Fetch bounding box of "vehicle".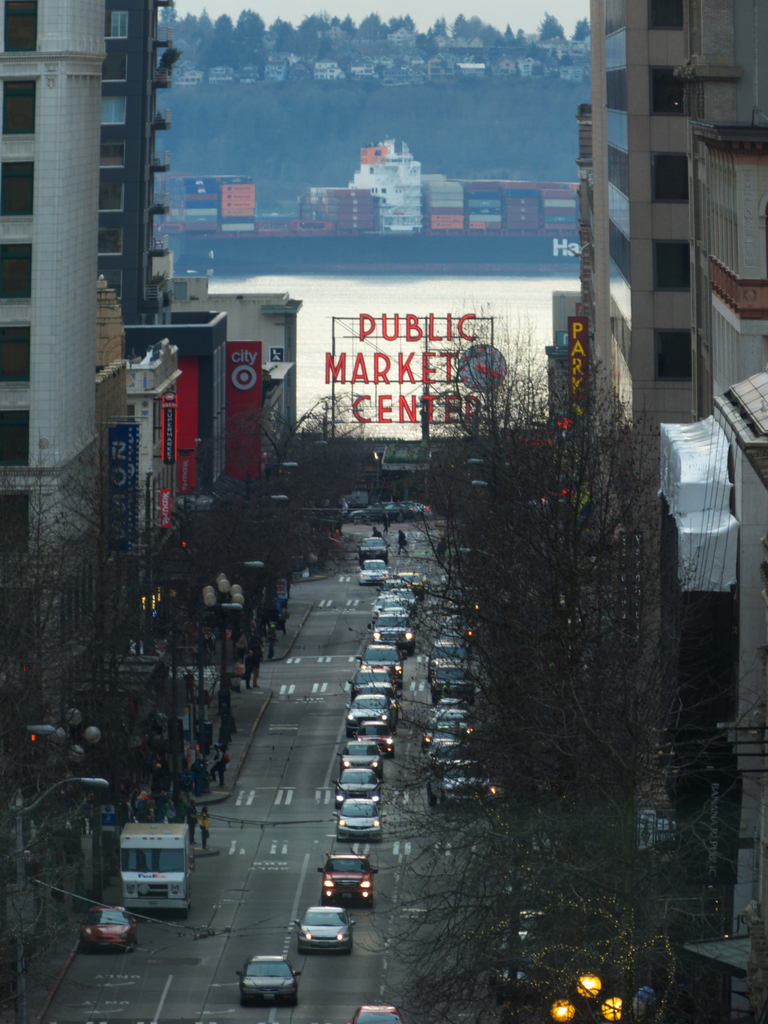
Bbox: <box>359,721,401,762</box>.
